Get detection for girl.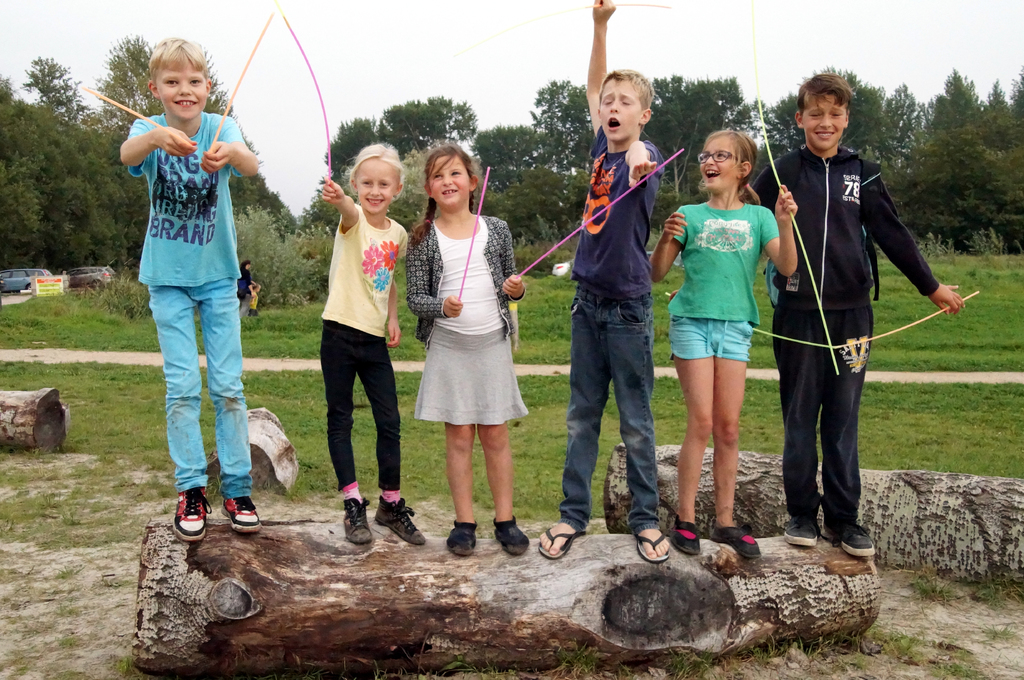
Detection: [left=317, top=138, right=427, bottom=547].
